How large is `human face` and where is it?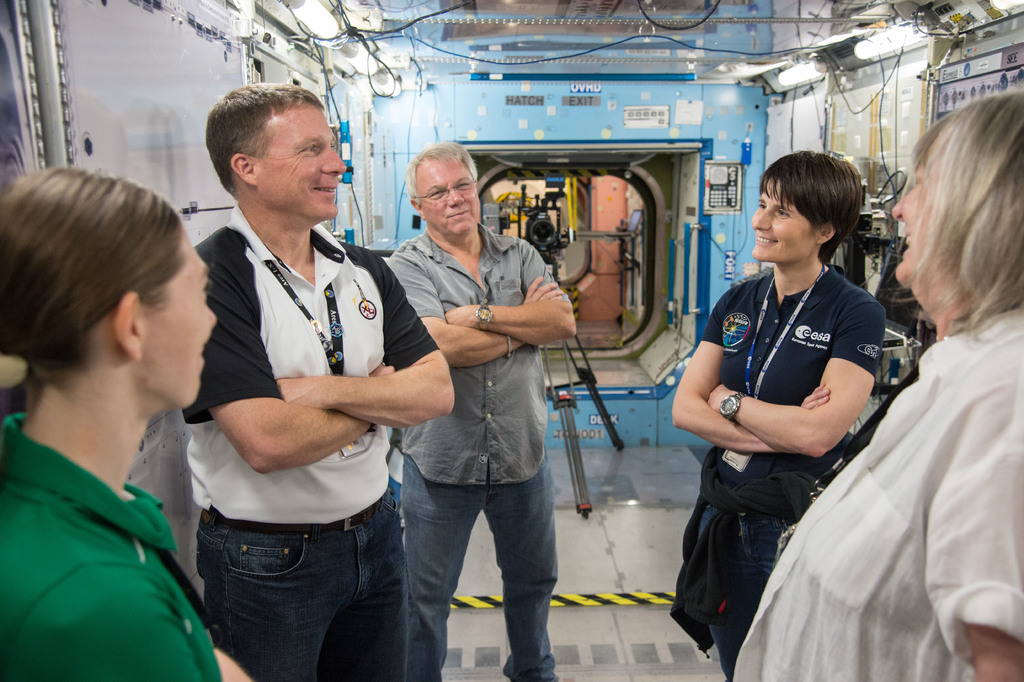
Bounding box: bbox(257, 104, 346, 222).
